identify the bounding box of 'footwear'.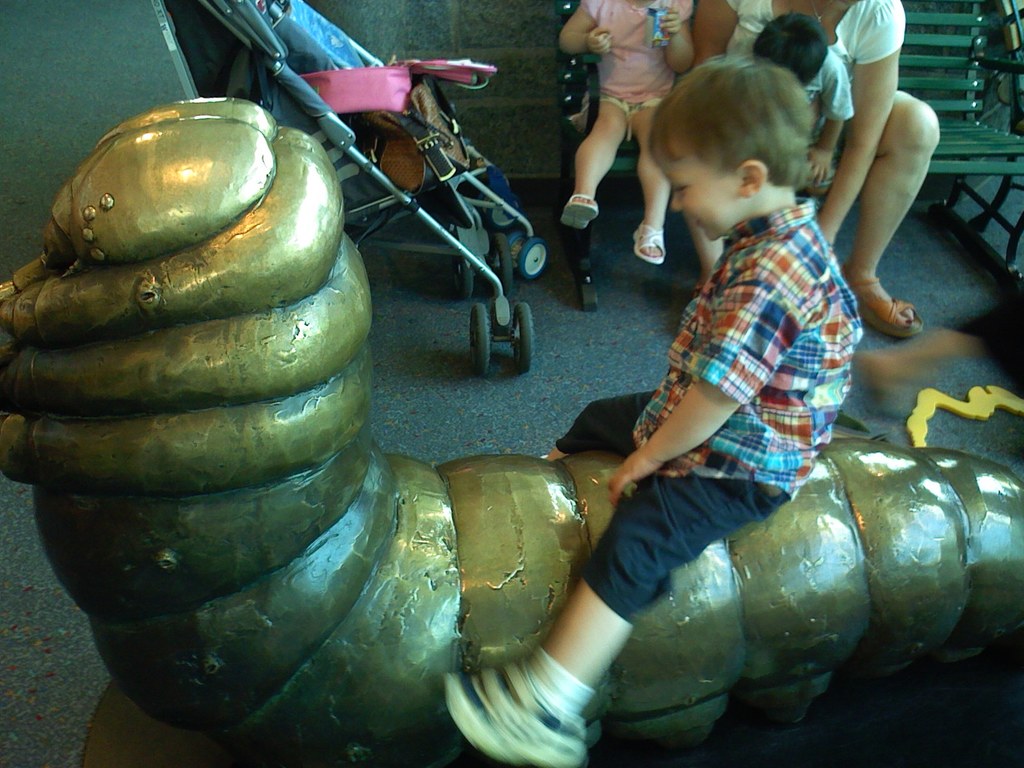
Rect(629, 219, 670, 270).
